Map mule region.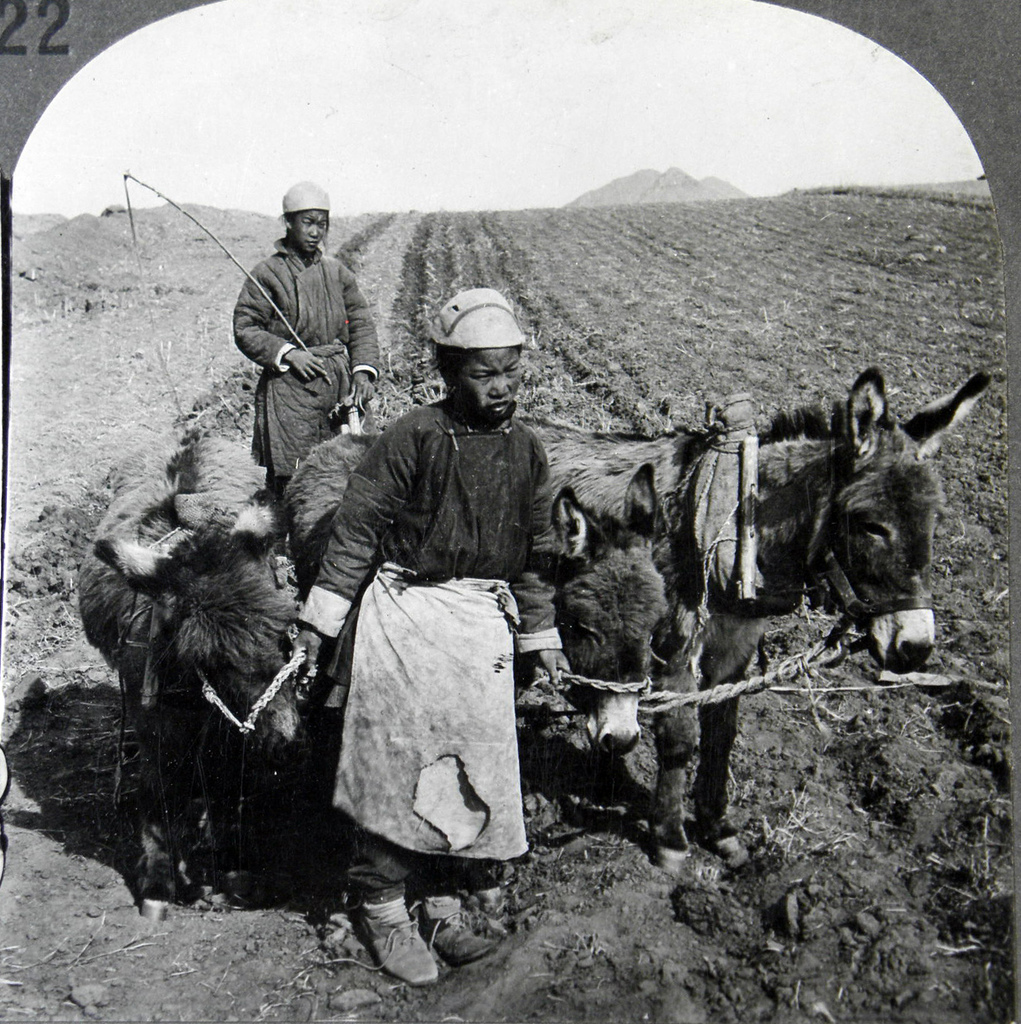
Mapped to box(290, 431, 670, 832).
